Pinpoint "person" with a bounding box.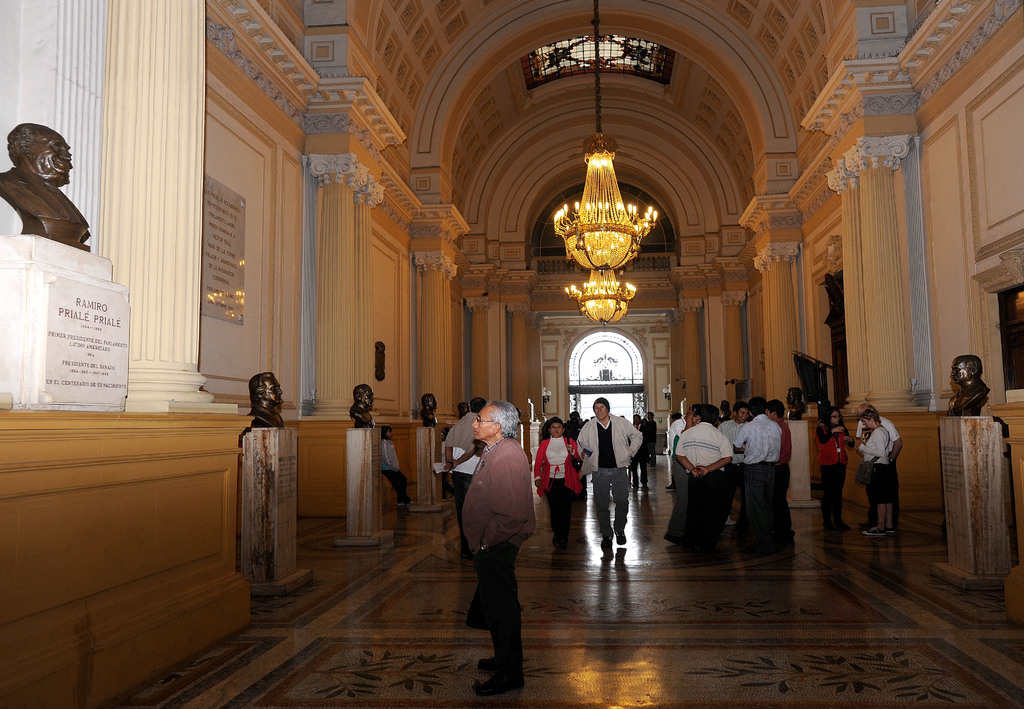
[456,396,547,689].
